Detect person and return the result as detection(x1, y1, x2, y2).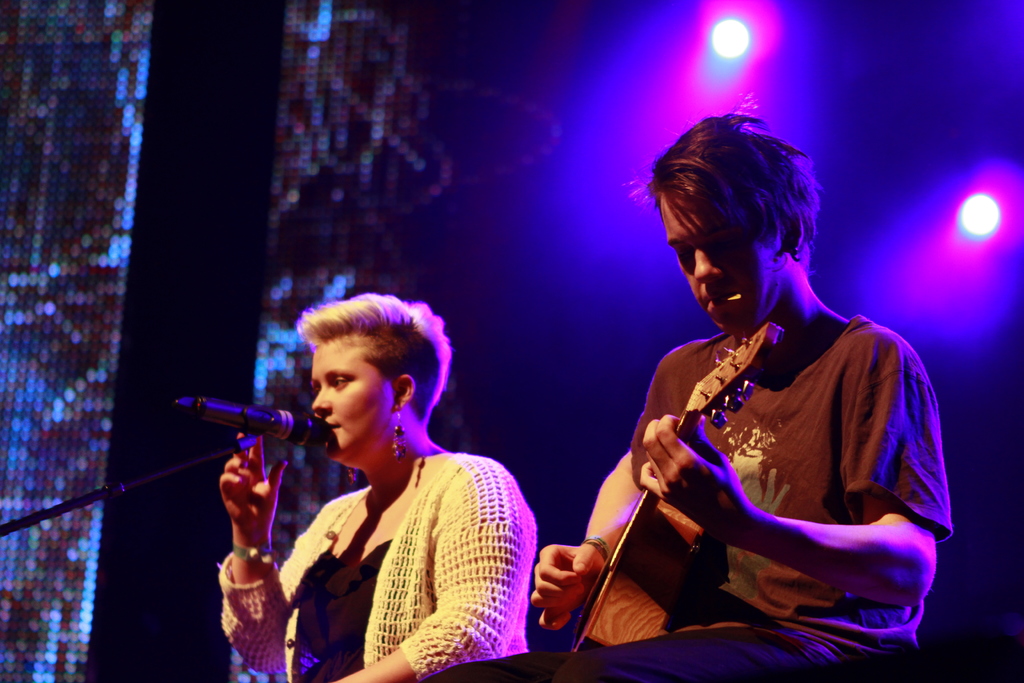
detection(444, 101, 937, 682).
